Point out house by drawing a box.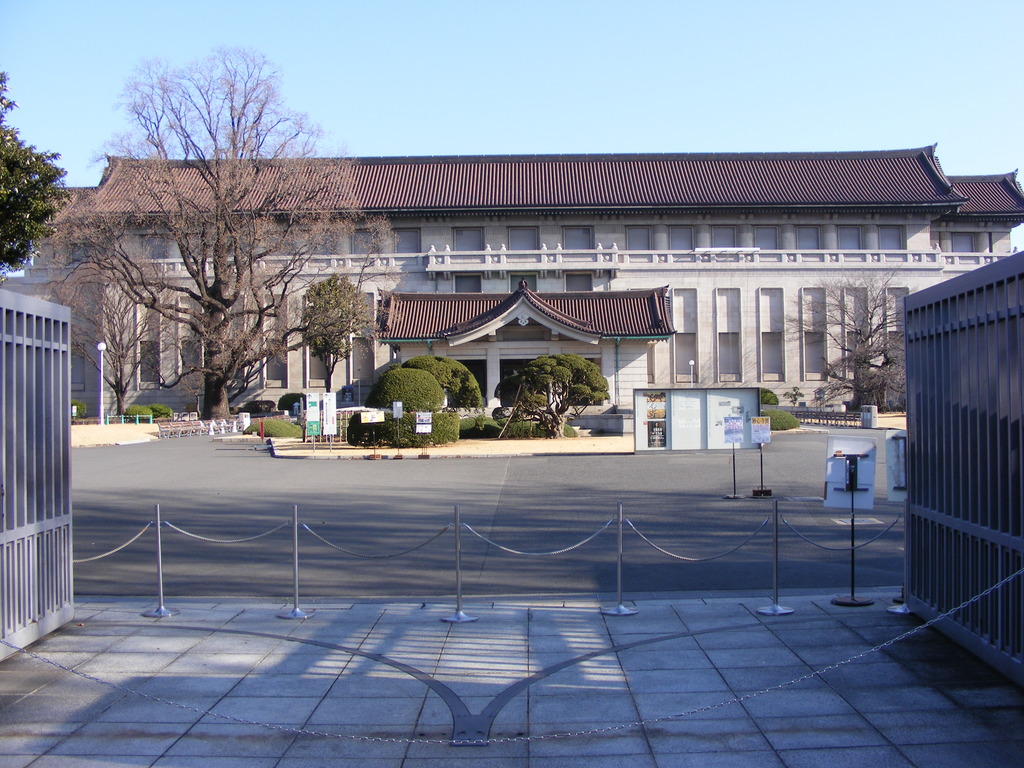
locate(1, 144, 1023, 413).
